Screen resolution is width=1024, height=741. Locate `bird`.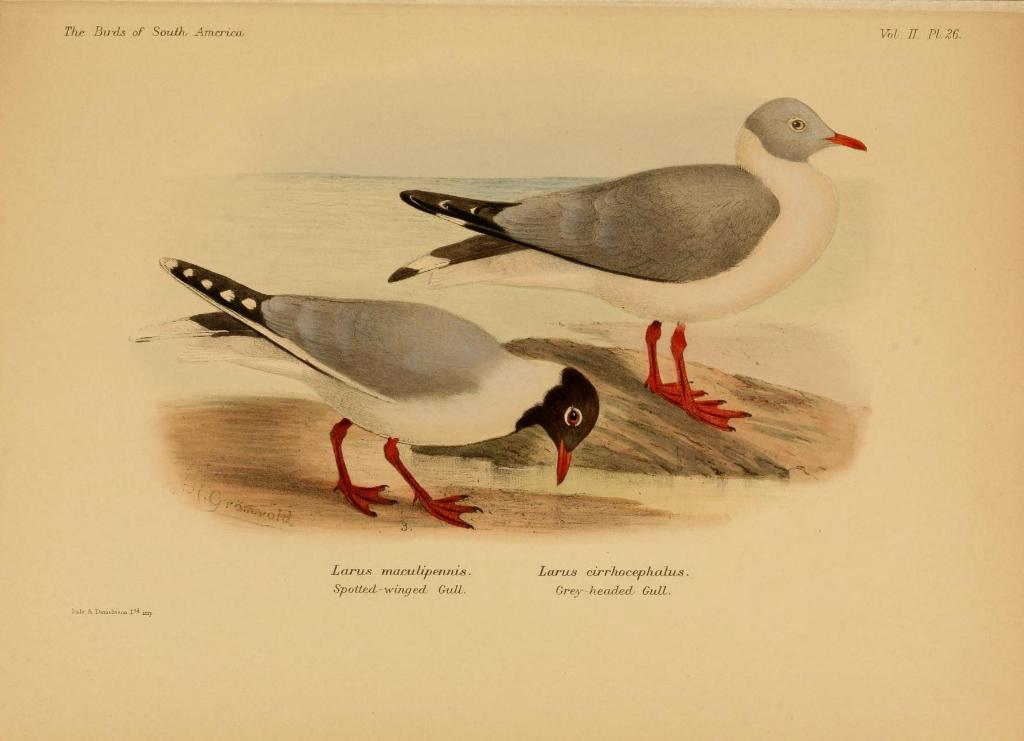
box(135, 260, 596, 508).
